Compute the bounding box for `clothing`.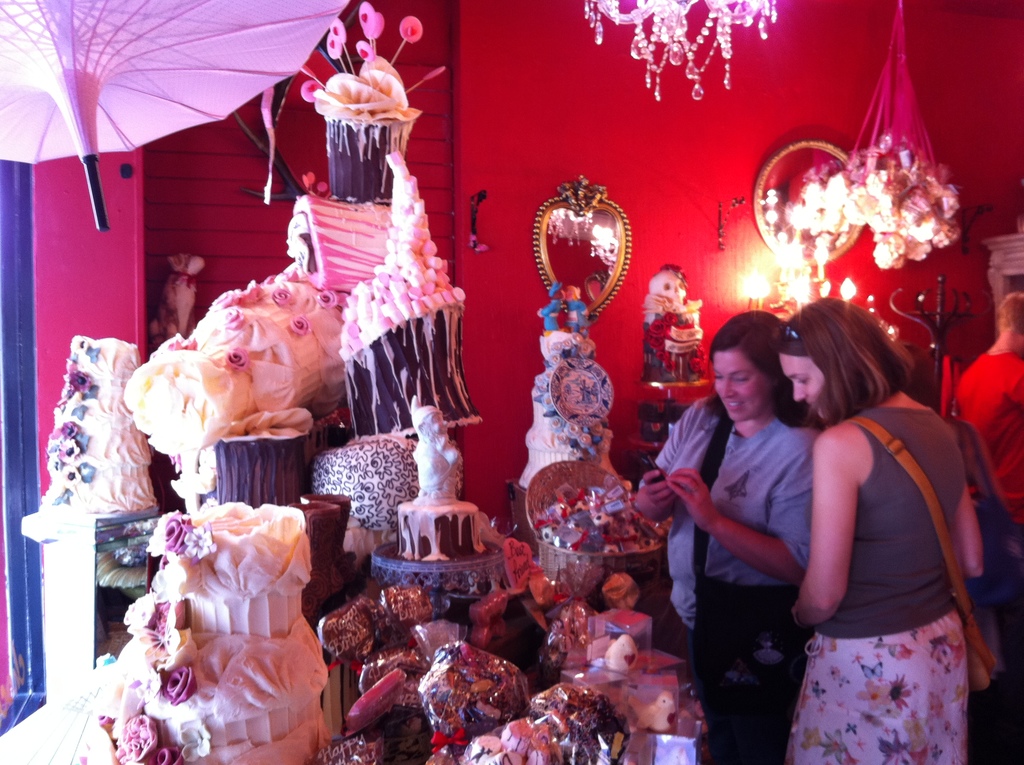
712:365:973:746.
